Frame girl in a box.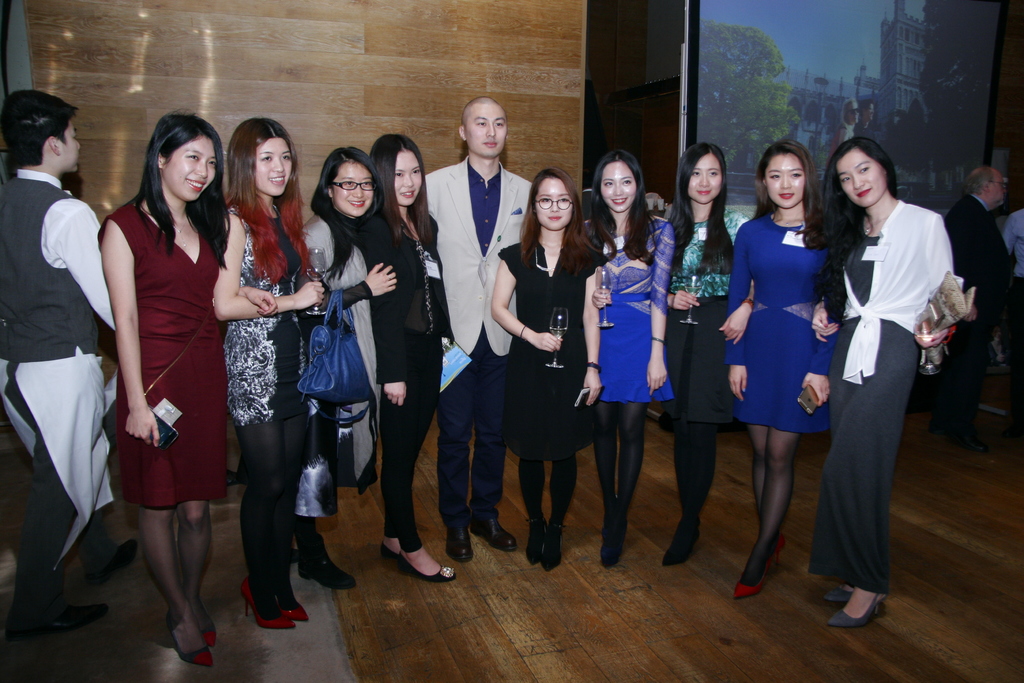
{"x1": 98, "y1": 113, "x2": 278, "y2": 666}.
